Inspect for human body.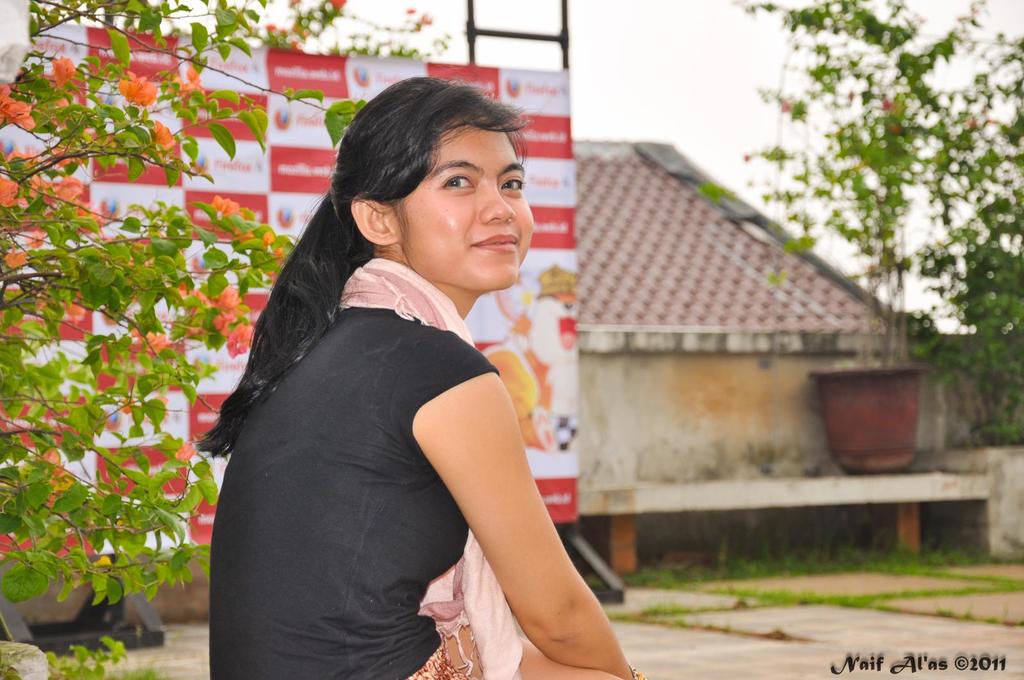
Inspection: left=198, top=92, right=609, bottom=679.
